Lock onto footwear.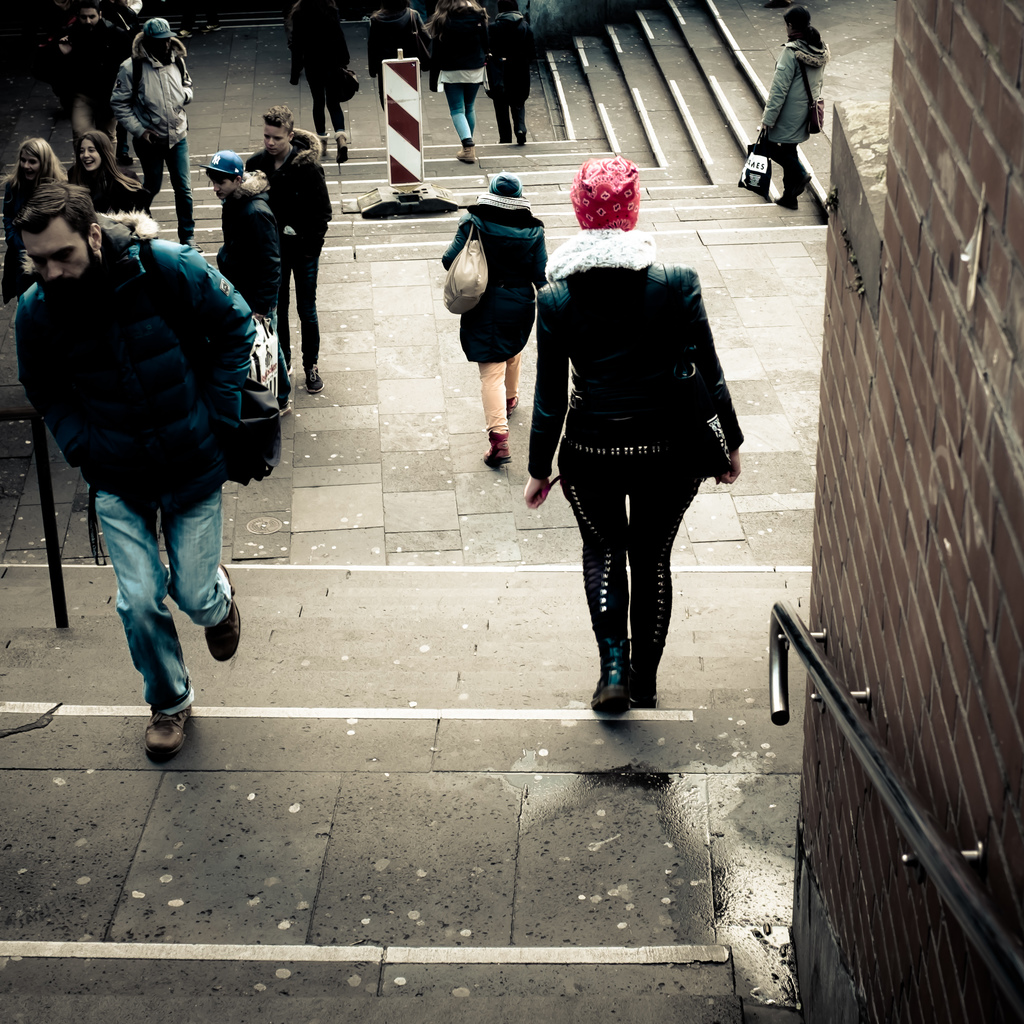
Locked: 458/145/481/162.
